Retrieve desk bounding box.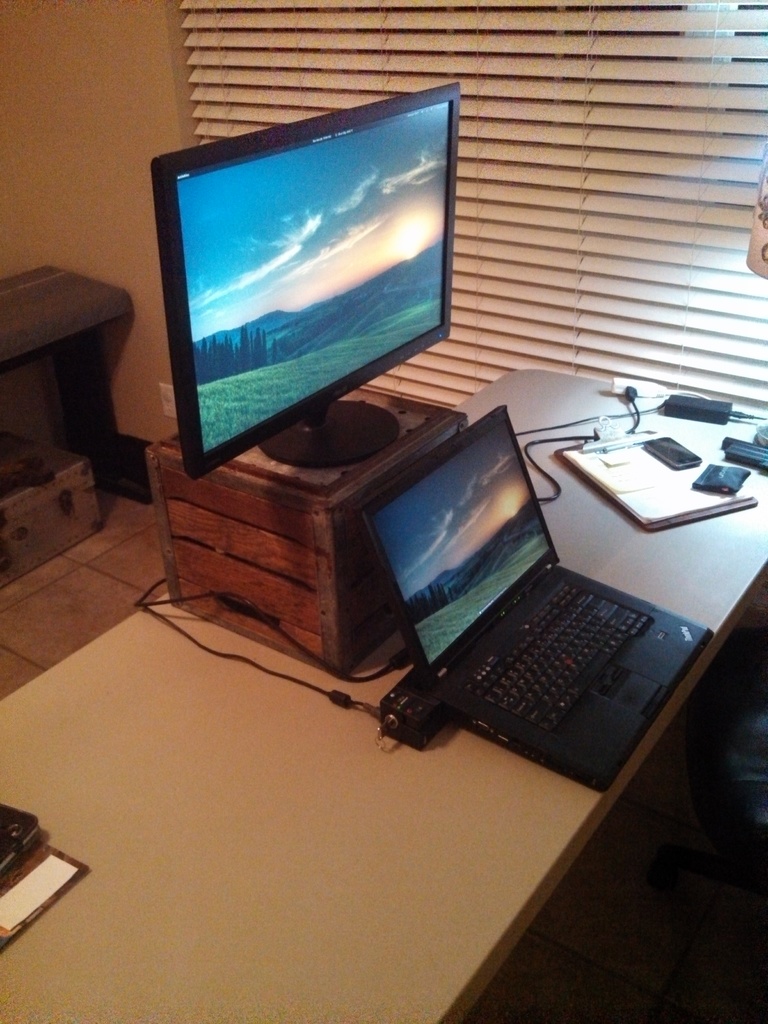
Bounding box: bbox(0, 366, 767, 1023).
